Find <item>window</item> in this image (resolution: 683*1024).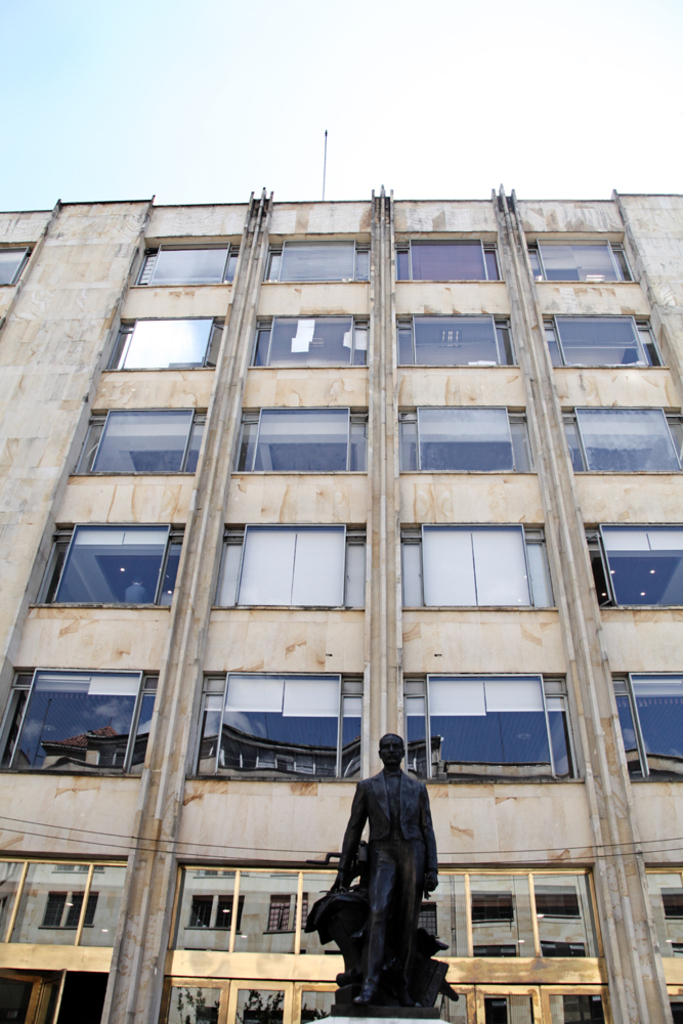
[x1=559, y1=404, x2=682, y2=470].
